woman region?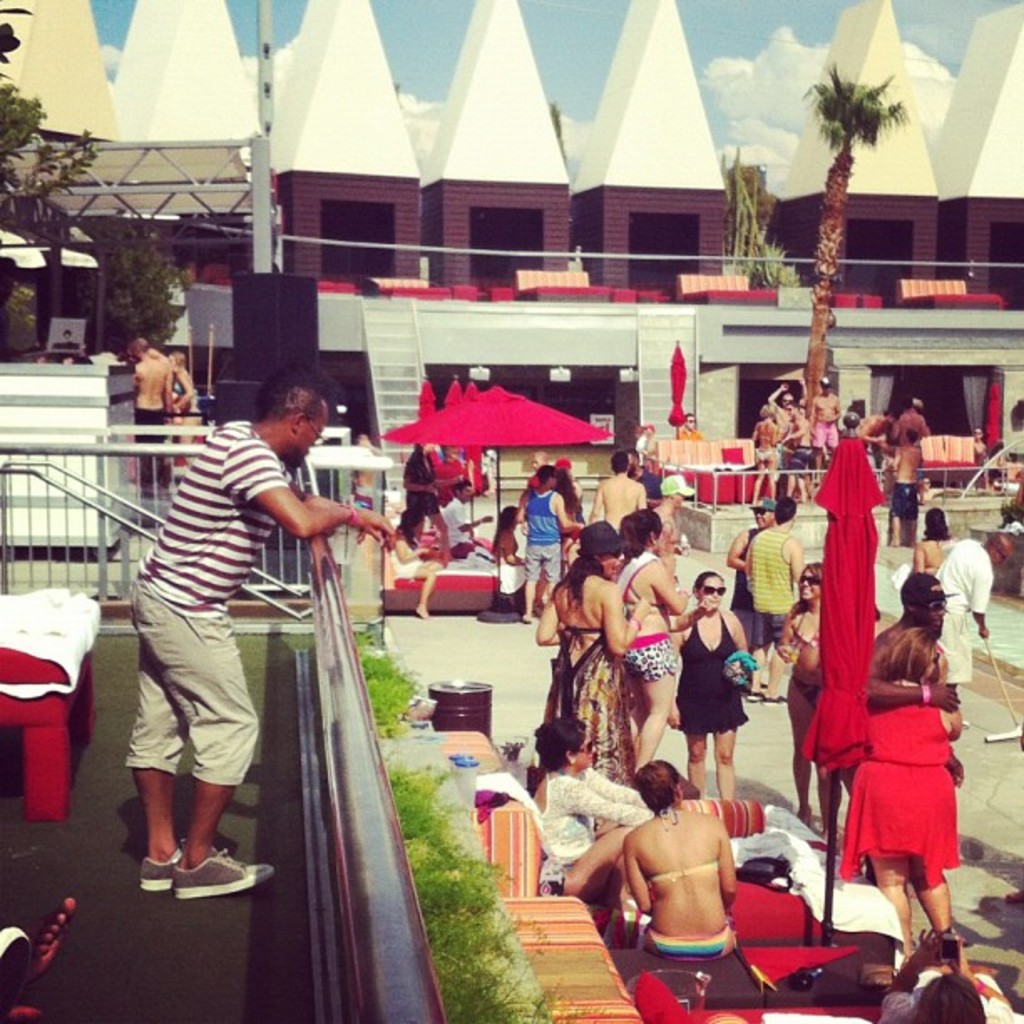
select_region(535, 519, 649, 833)
